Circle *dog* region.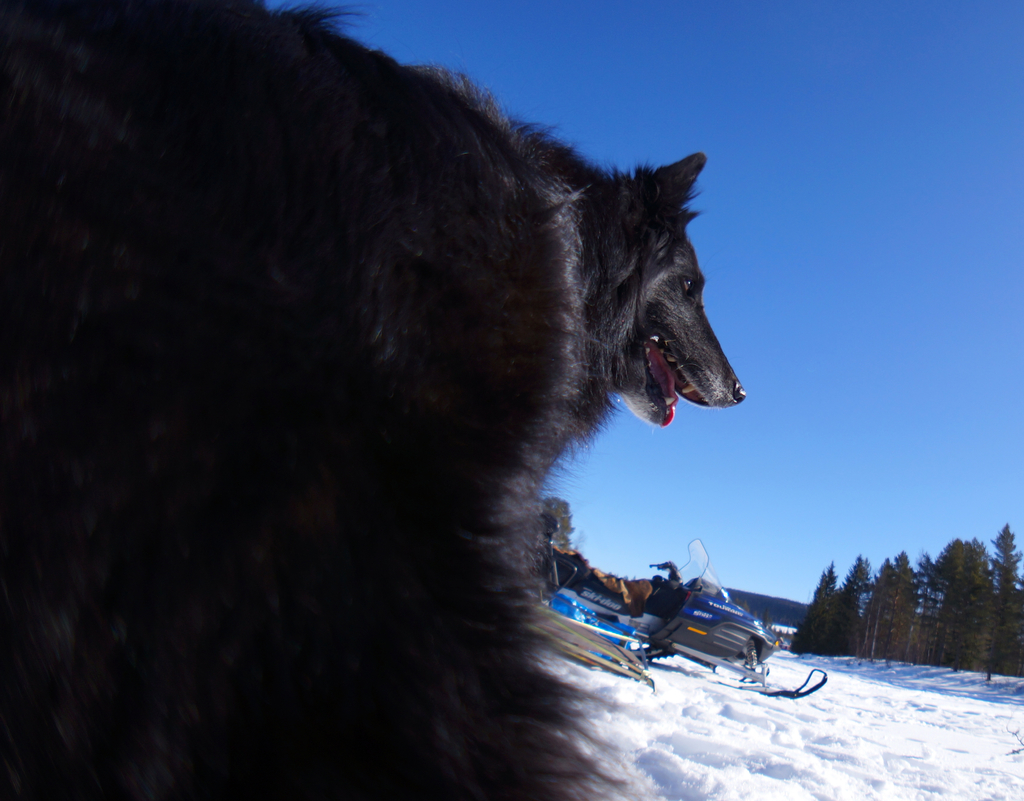
Region: Rect(513, 115, 751, 444).
